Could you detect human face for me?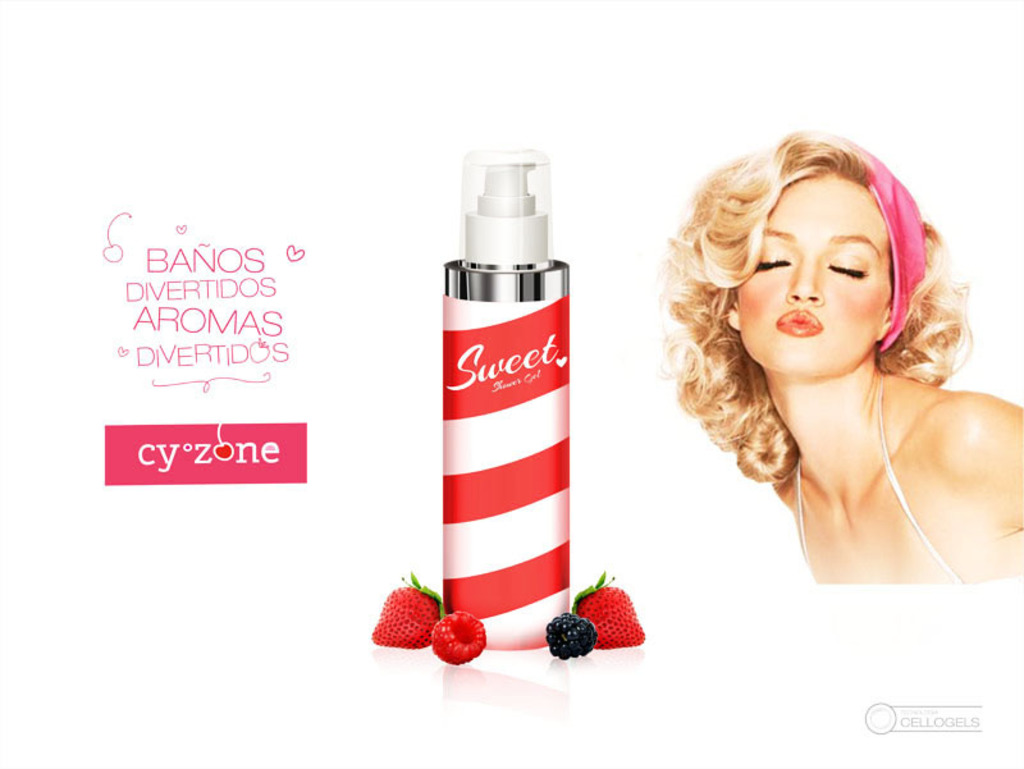
Detection result: select_region(740, 177, 893, 377).
